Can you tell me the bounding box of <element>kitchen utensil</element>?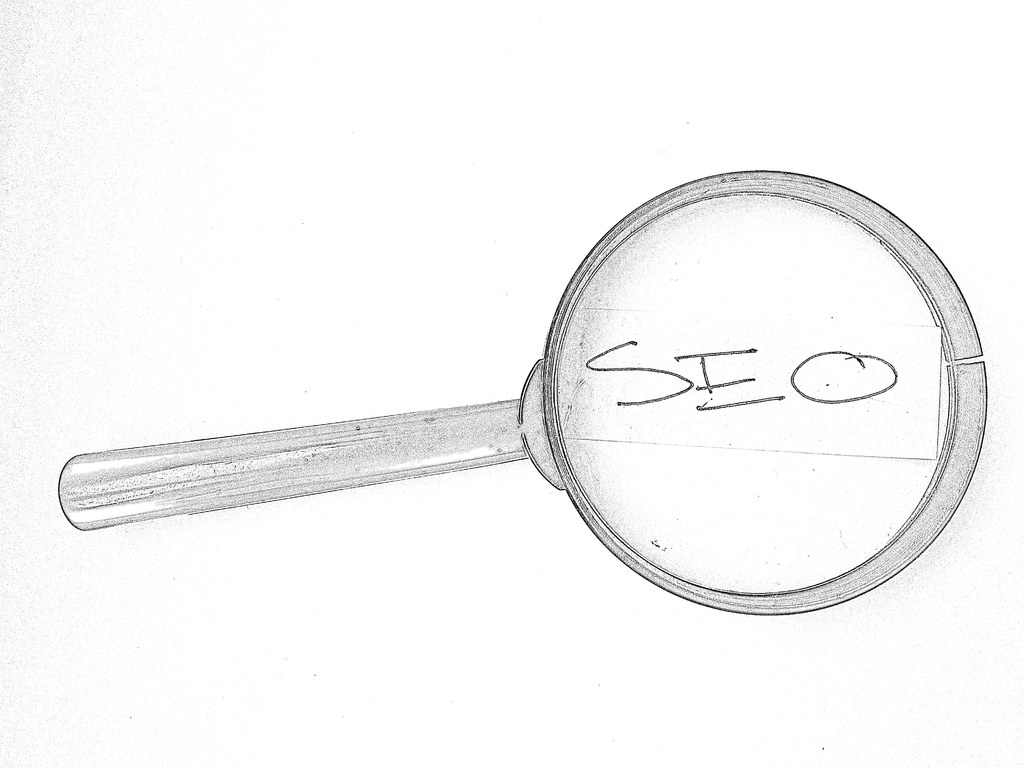
68/185/1001/604.
